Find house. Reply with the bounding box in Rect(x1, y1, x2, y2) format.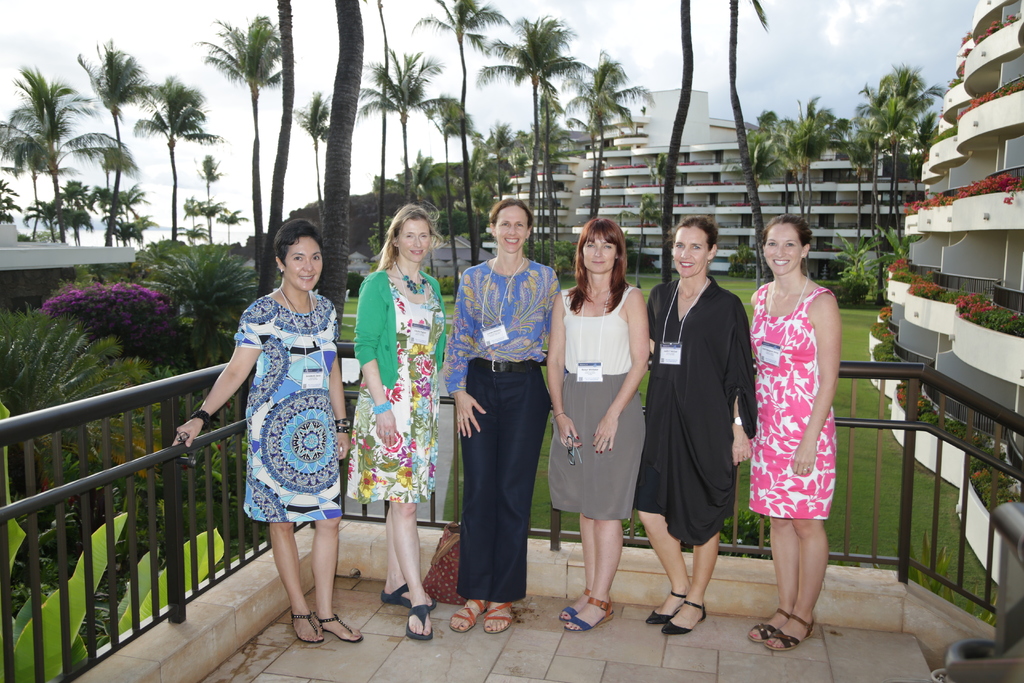
Rect(714, 124, 765, 294).
